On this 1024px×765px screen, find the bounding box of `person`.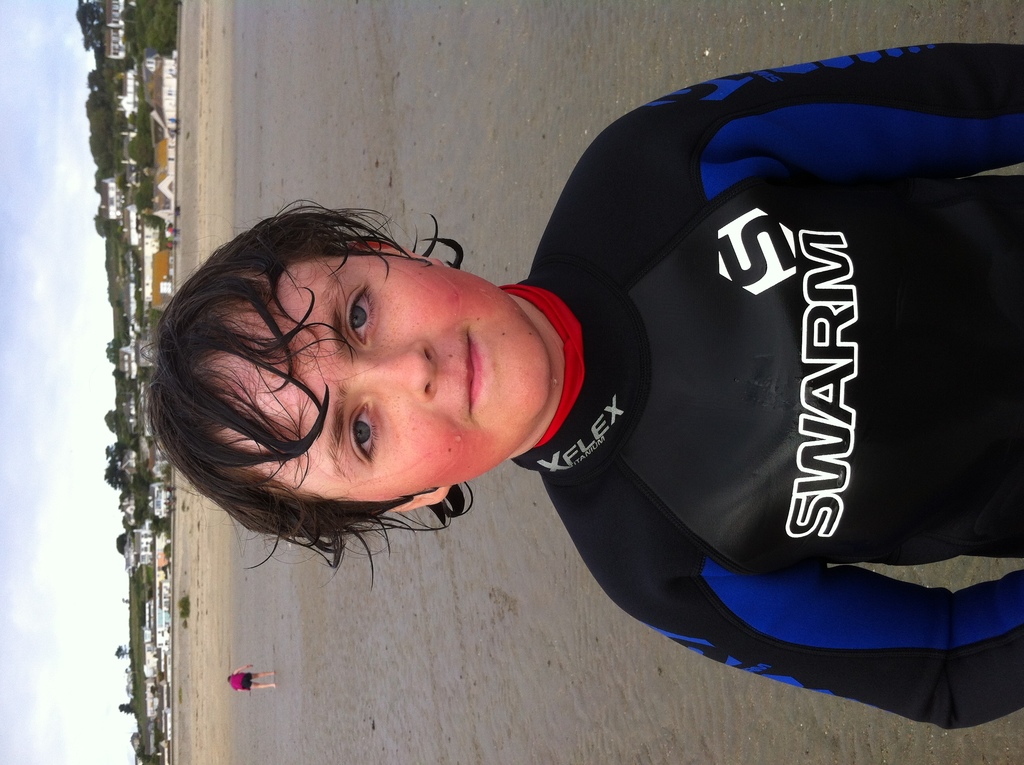
Bounding box: detection(227, 659, 279, 696).
